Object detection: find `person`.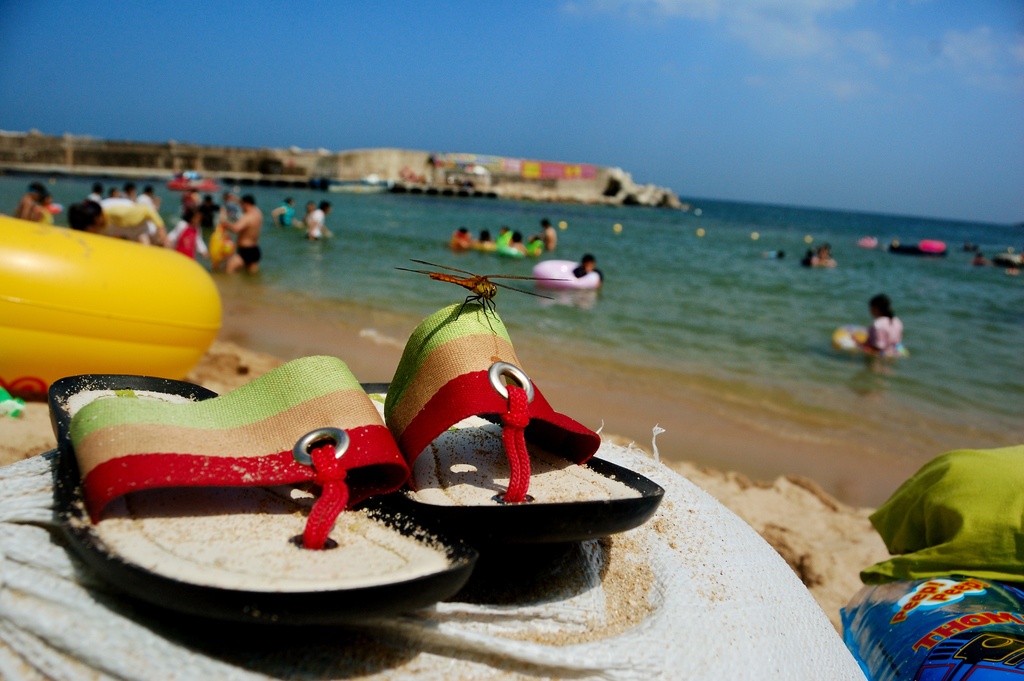
{"left": 157, "top": 206, "right": 205, "bottom": 255}.
